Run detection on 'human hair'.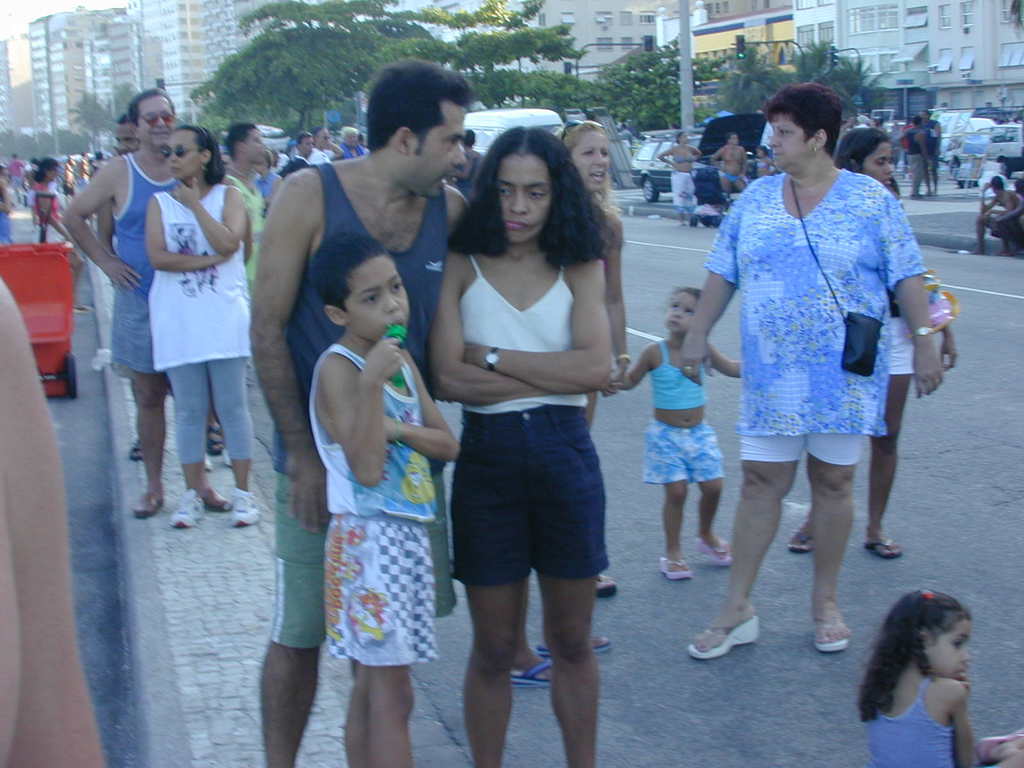
Result: [left=129, top=86, right=172, bottom=135].
